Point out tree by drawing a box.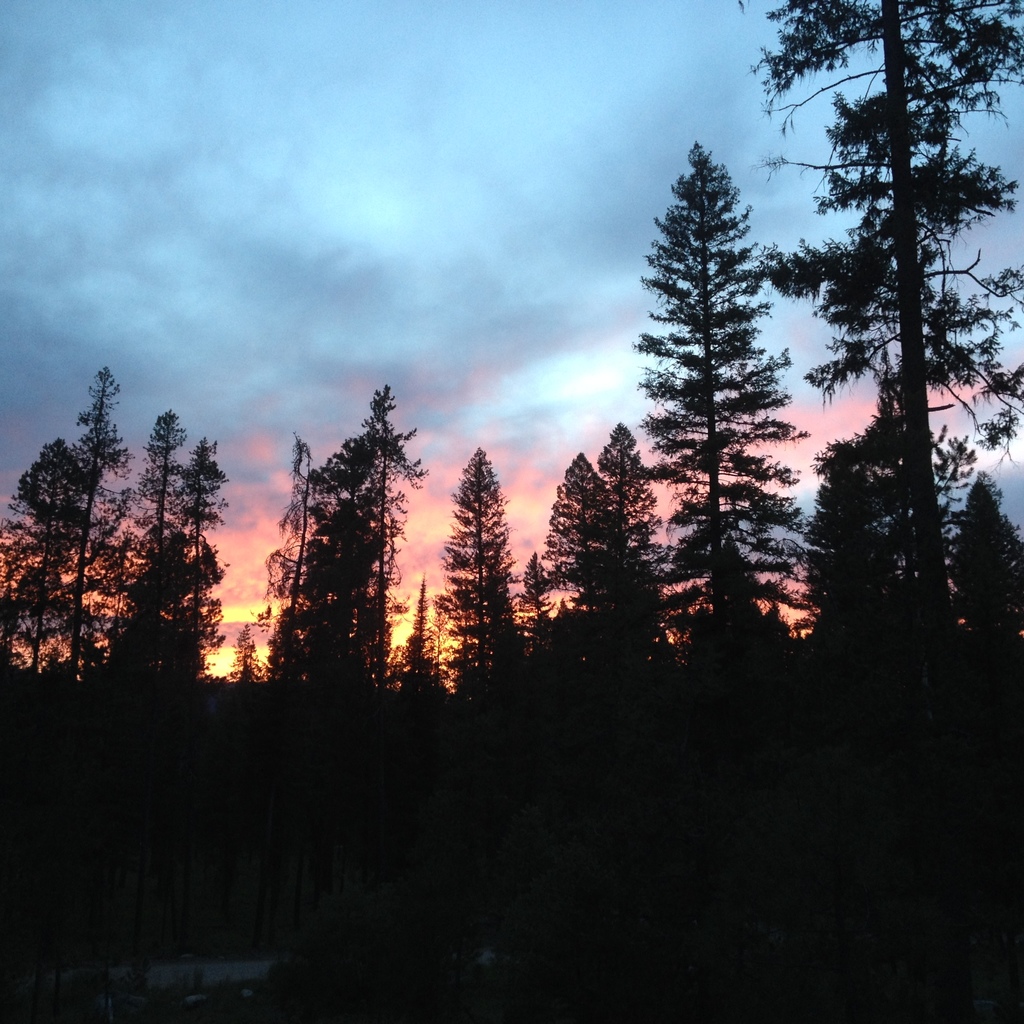
140/440/235/678.
